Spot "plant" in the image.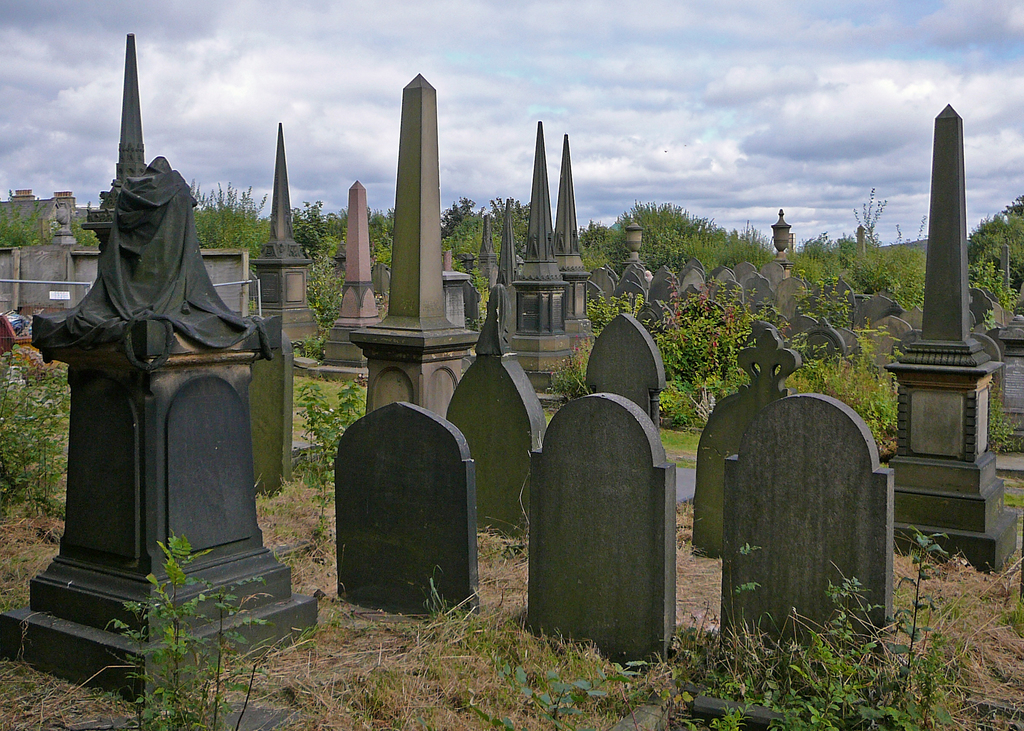
"plant" found at 466 267 493 307.
